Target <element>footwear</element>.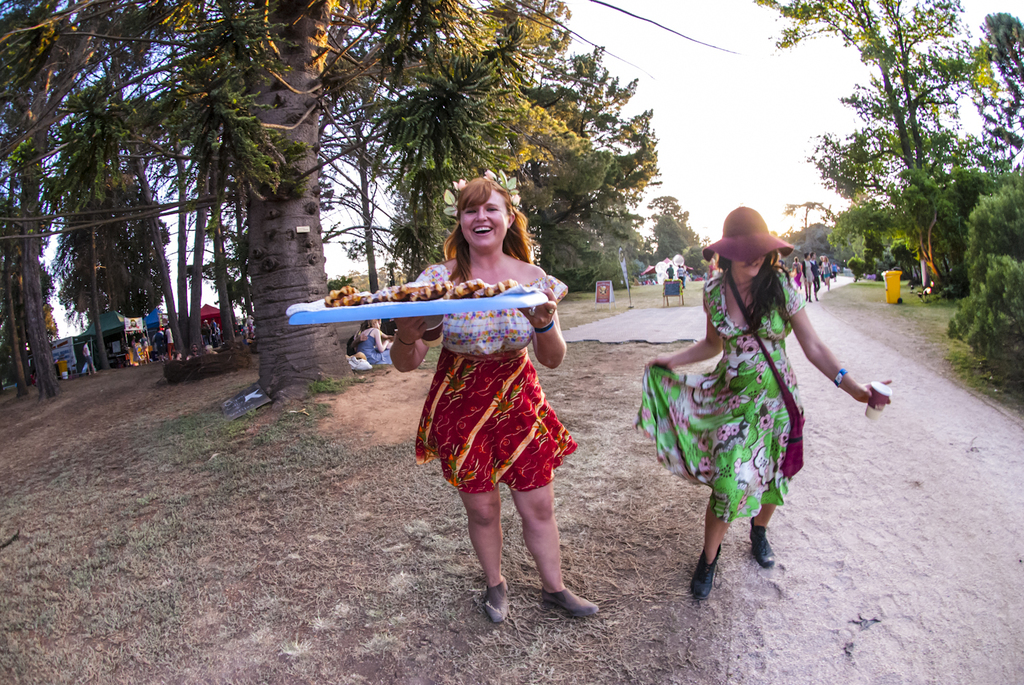
Target region: l=540, t=587, r=599, b=621.
